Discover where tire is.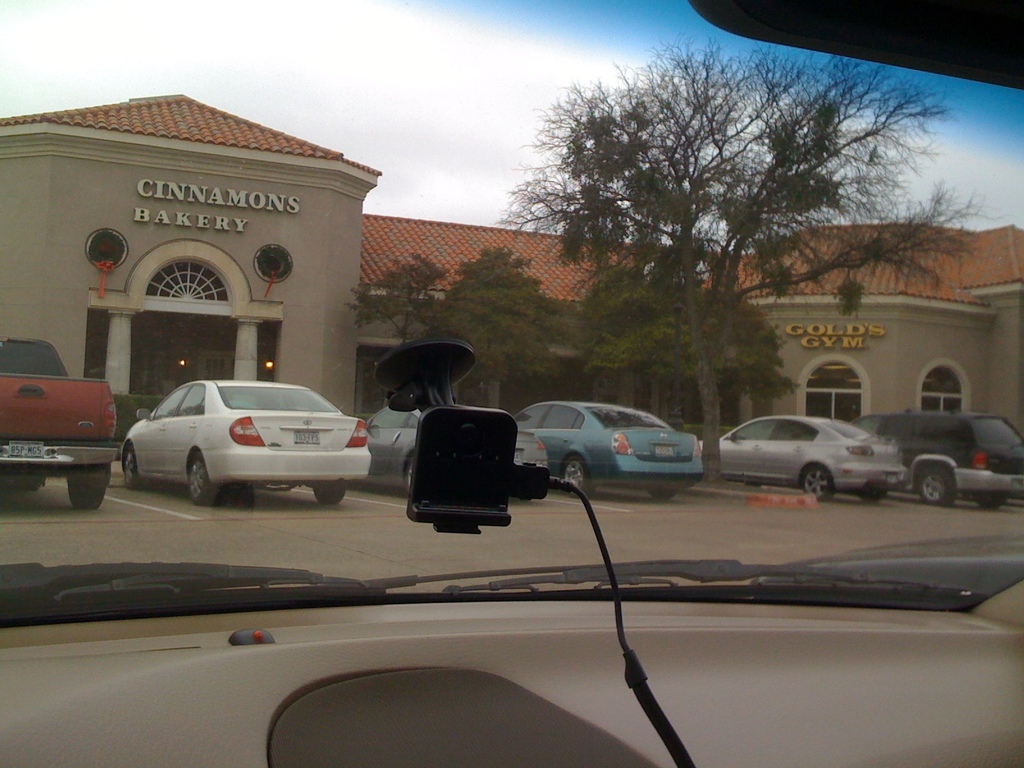
Discovered at box(557, 456, 593, 501).
